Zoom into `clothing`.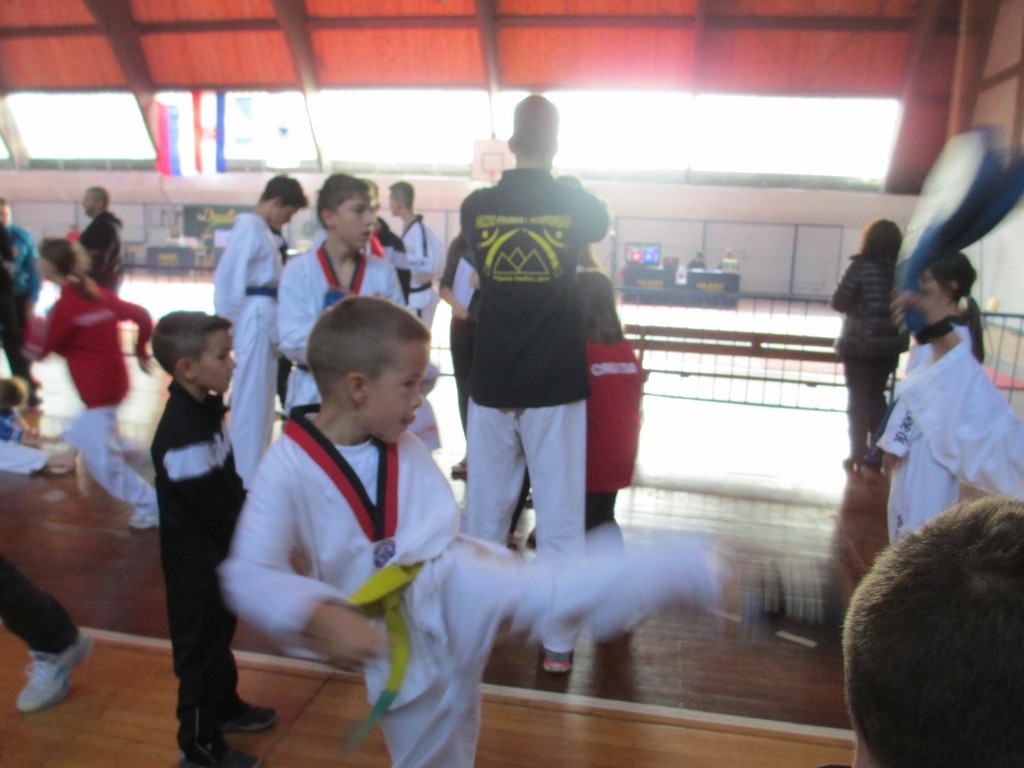
Zoom target: box=[378, 209, 442, 343].
